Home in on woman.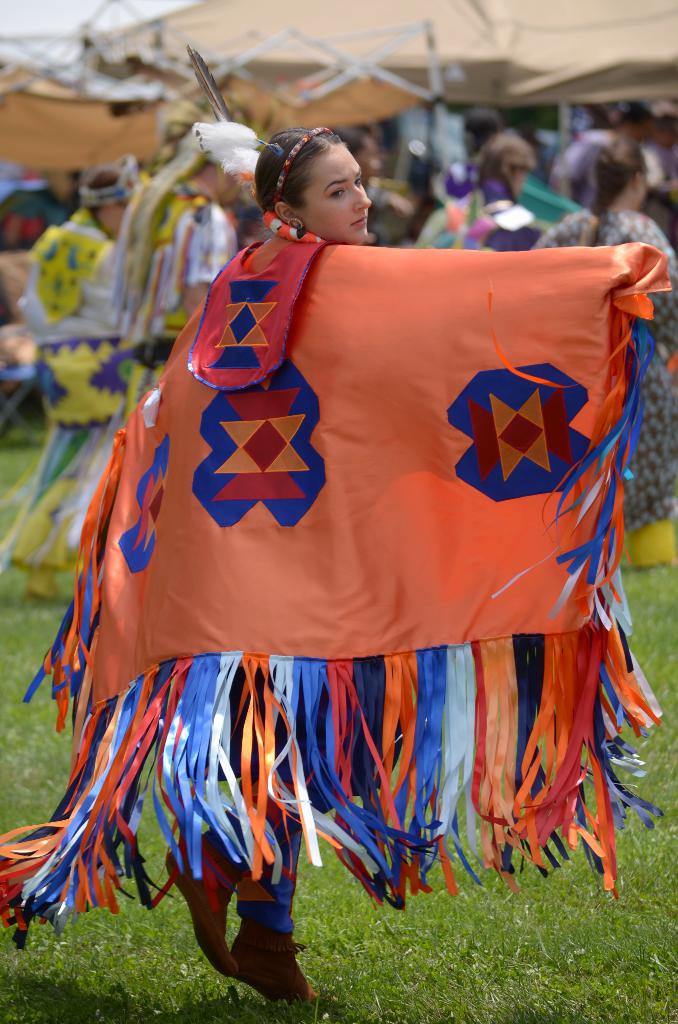
Homed in at <bbox>524, 136, 677, 568</bbox>.
